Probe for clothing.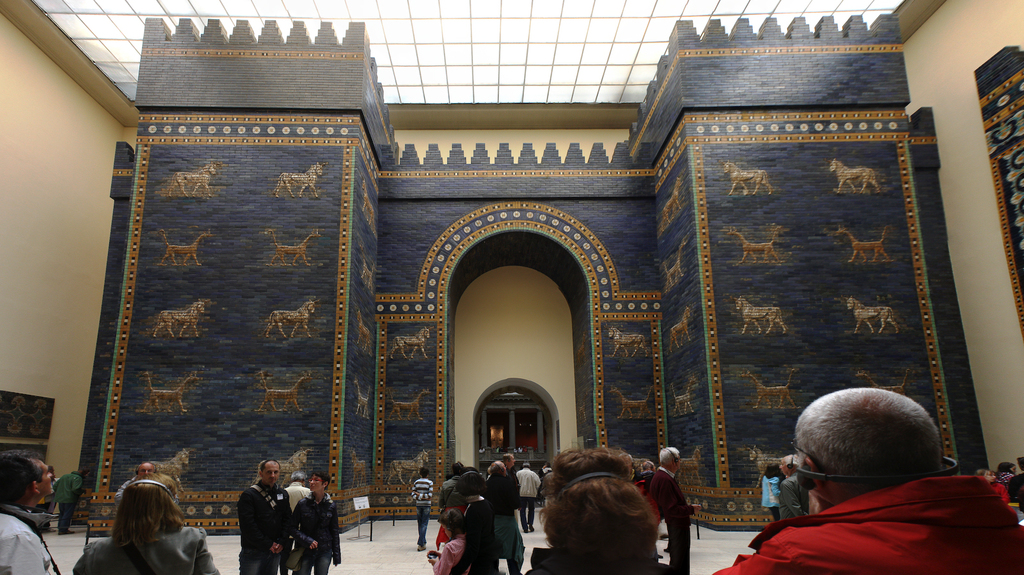
Probe result: crop(650, 470, 707, 574).
